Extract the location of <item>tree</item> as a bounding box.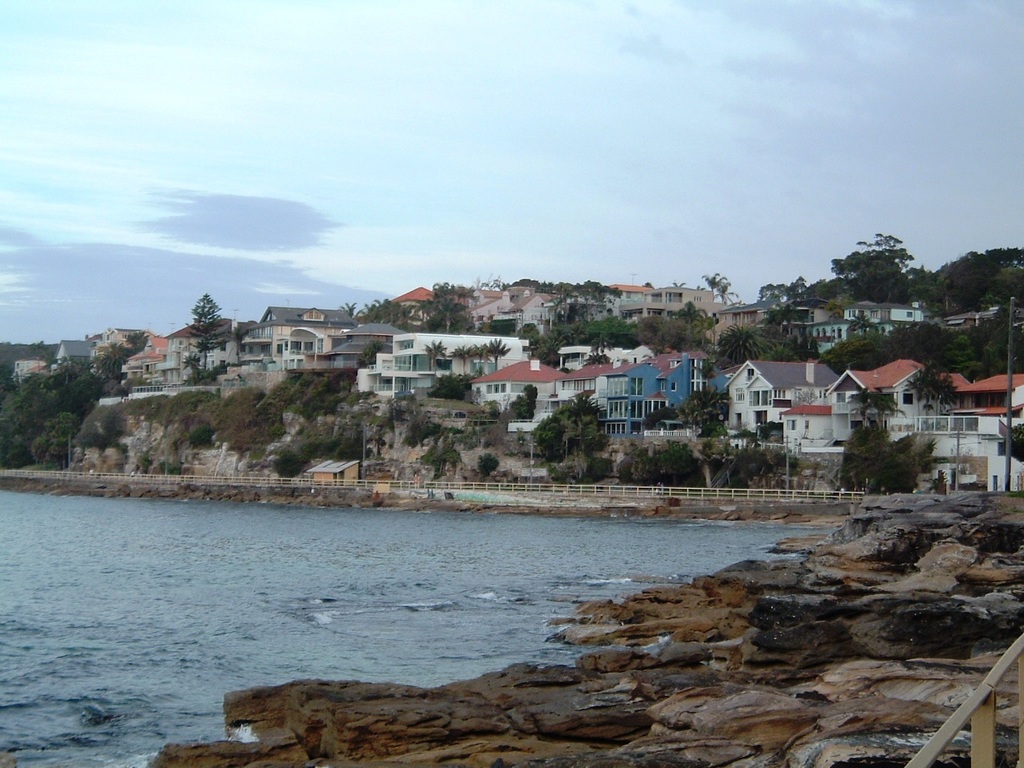
(x1=904, y1=372, x2=954, y2=416).
